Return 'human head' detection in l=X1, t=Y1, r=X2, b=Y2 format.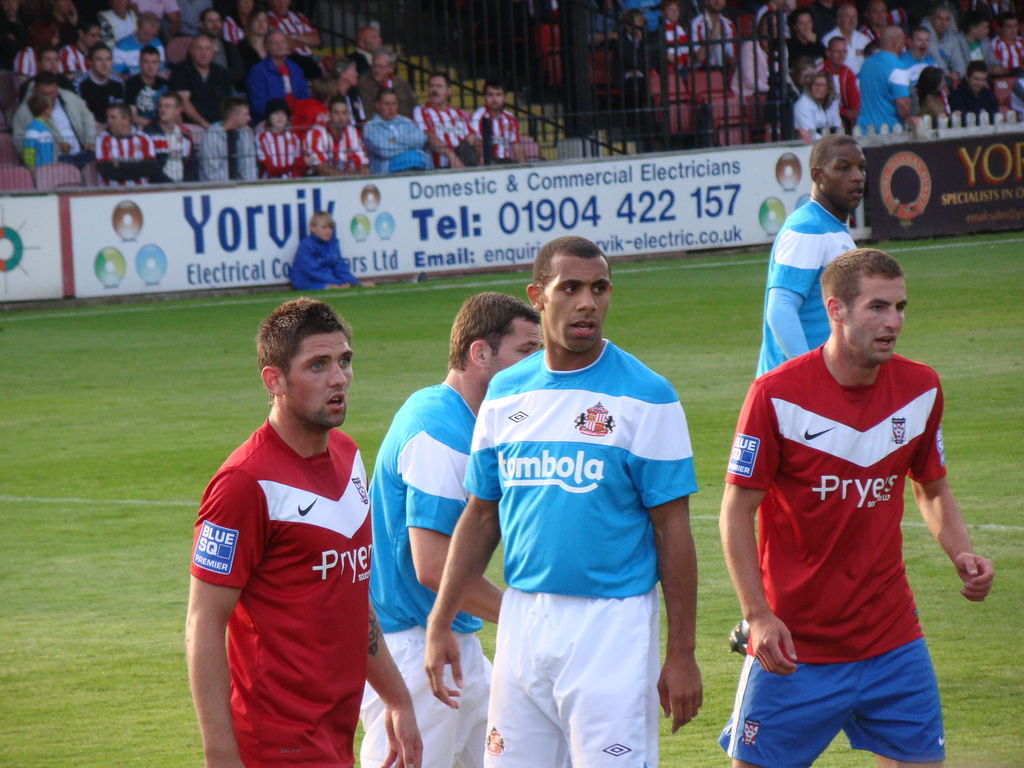
l=29, t=87, r=54, b=120.
